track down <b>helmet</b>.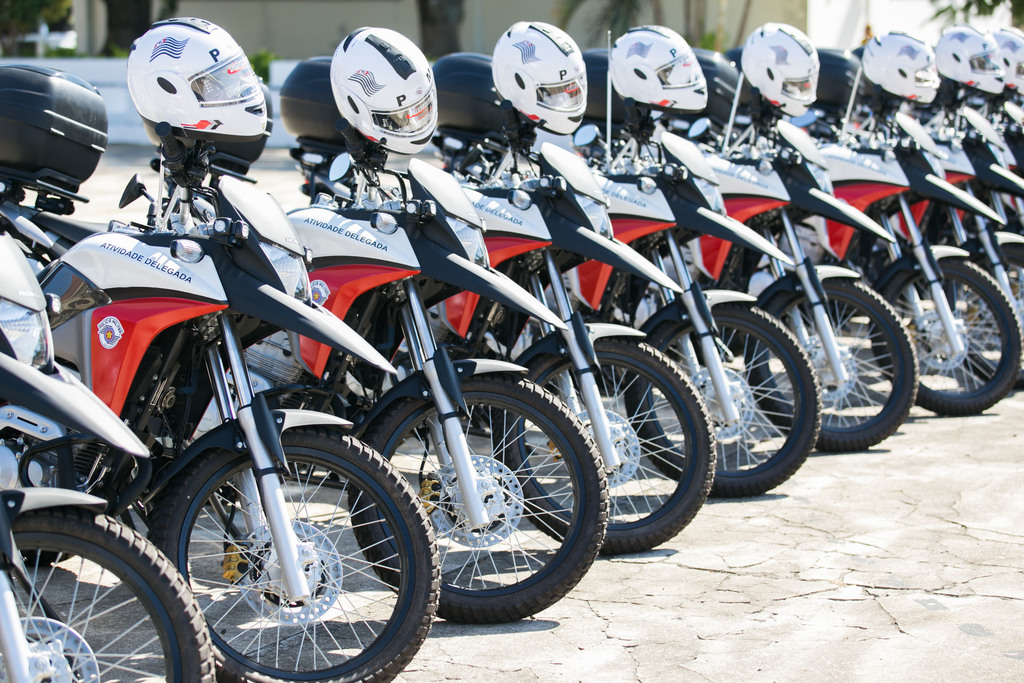
Tracked to <bbox>607, 26, 708, 113</bbox>.
